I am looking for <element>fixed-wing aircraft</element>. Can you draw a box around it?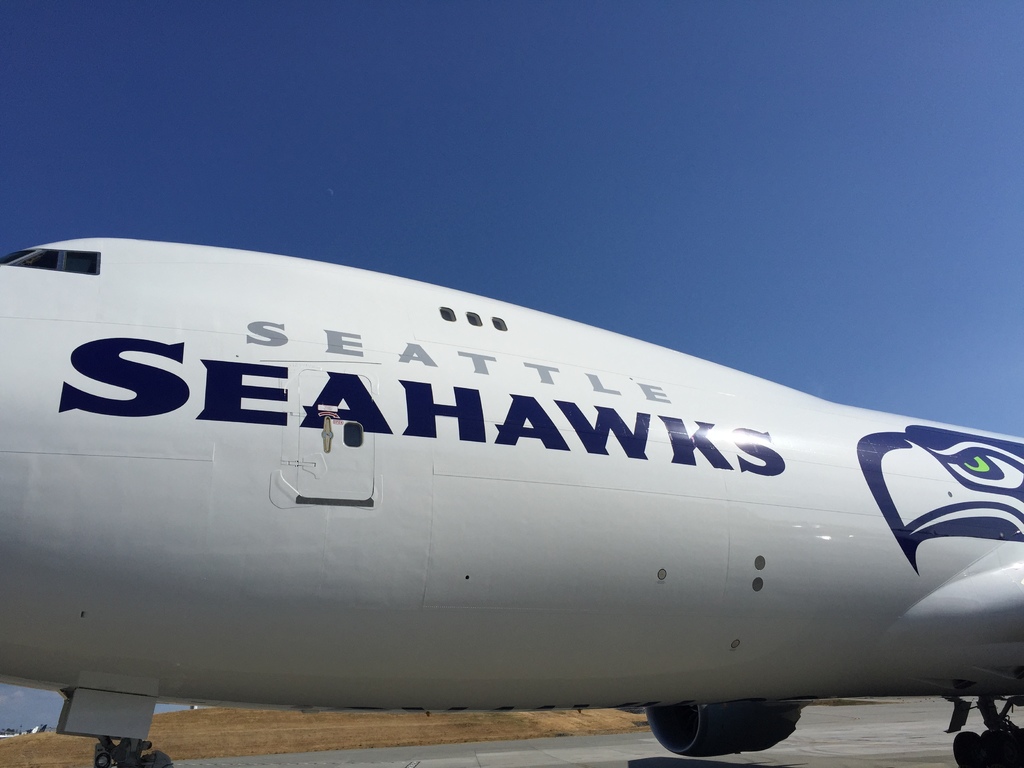
Sure, the bounding box is [x1=0, y1=232, x2=1023, y2=767].
